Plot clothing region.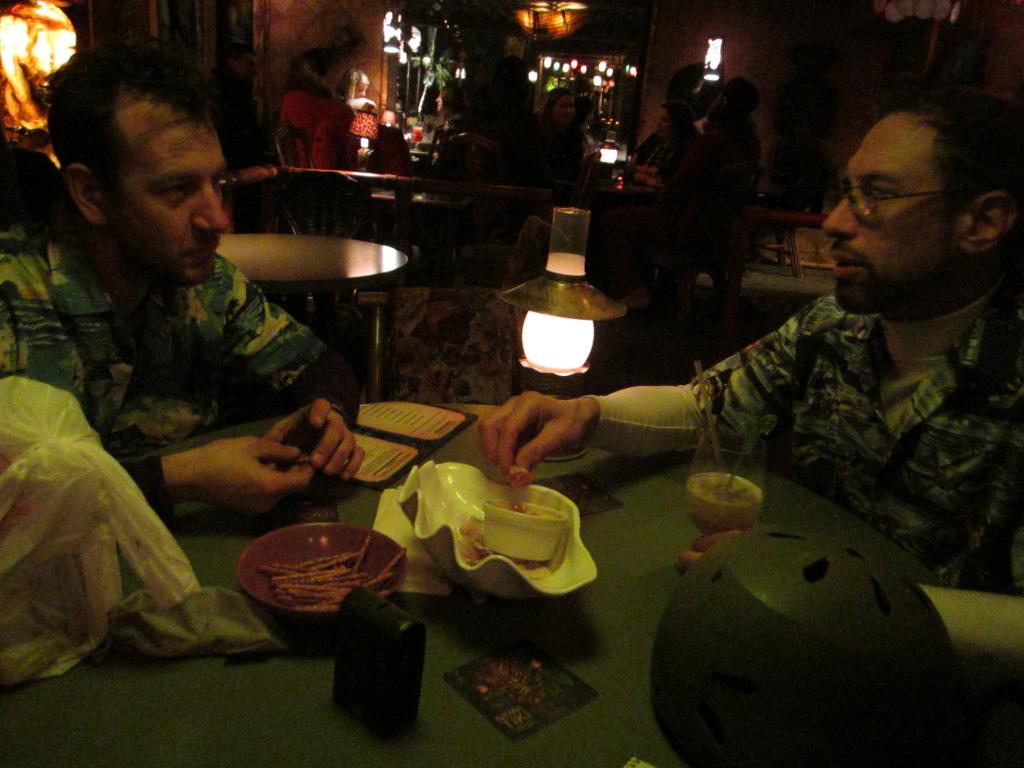
Plotted at box=[527, 120, 576, 175].
